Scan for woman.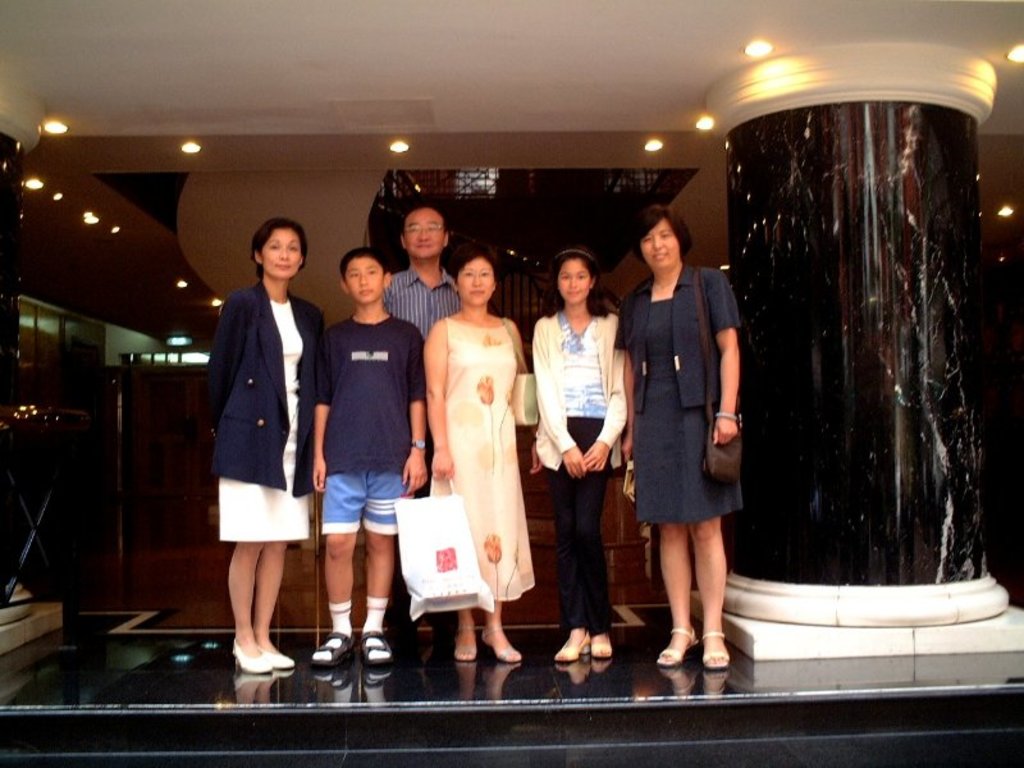
Scan result: box(192, 215, 332, 681).
